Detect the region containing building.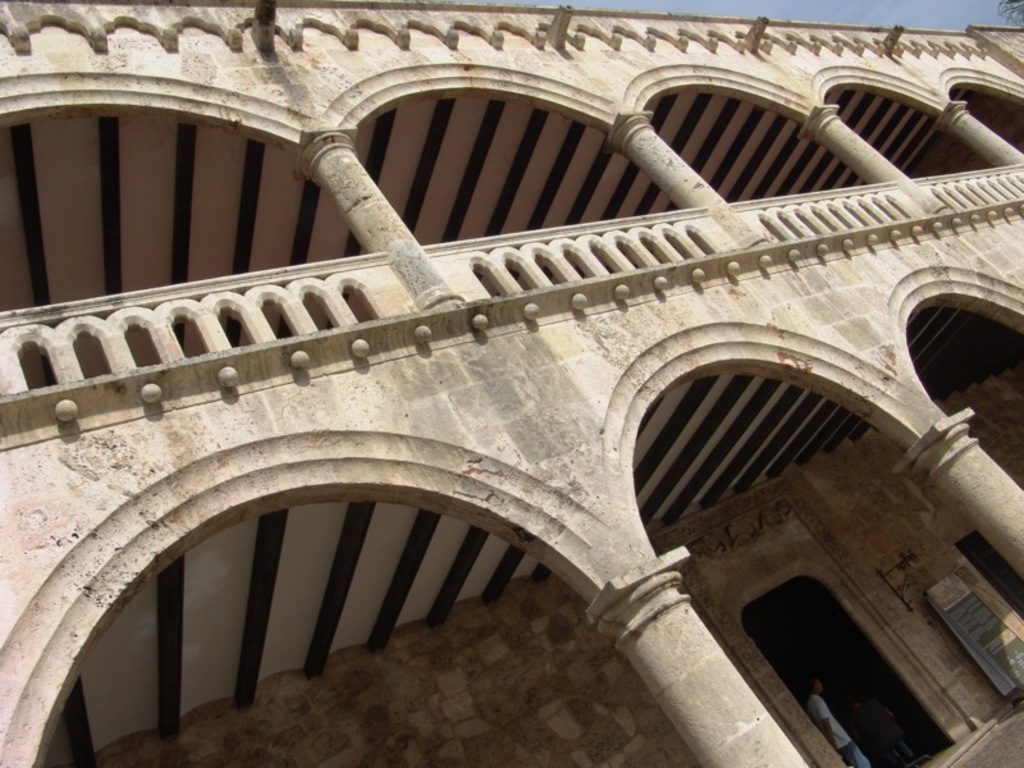
x1=0 y1=0 x2=1023 y2=767.
